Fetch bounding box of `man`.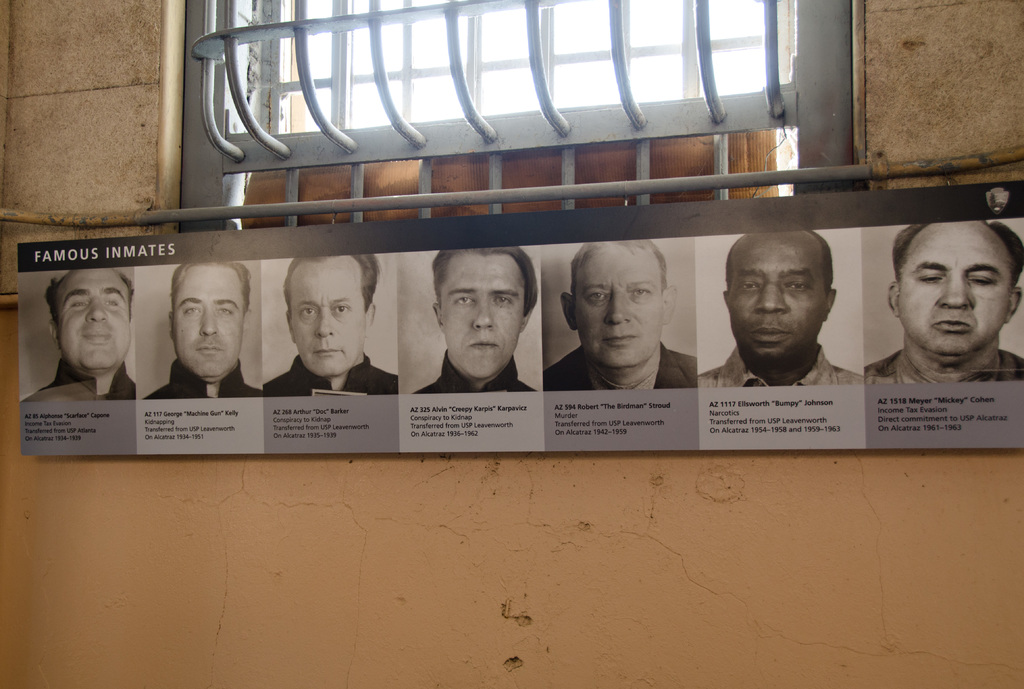
Bbox: x1=264 y1=255 x2=403 y2=393.
